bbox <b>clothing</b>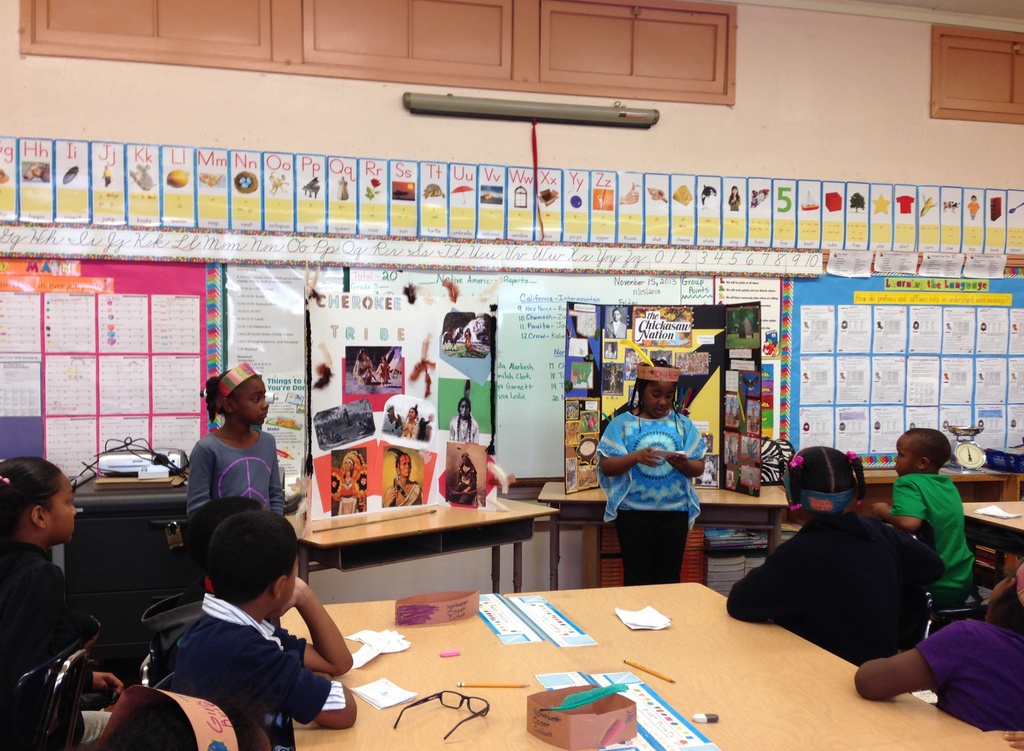
select_region(373, 367, 390, 381)
